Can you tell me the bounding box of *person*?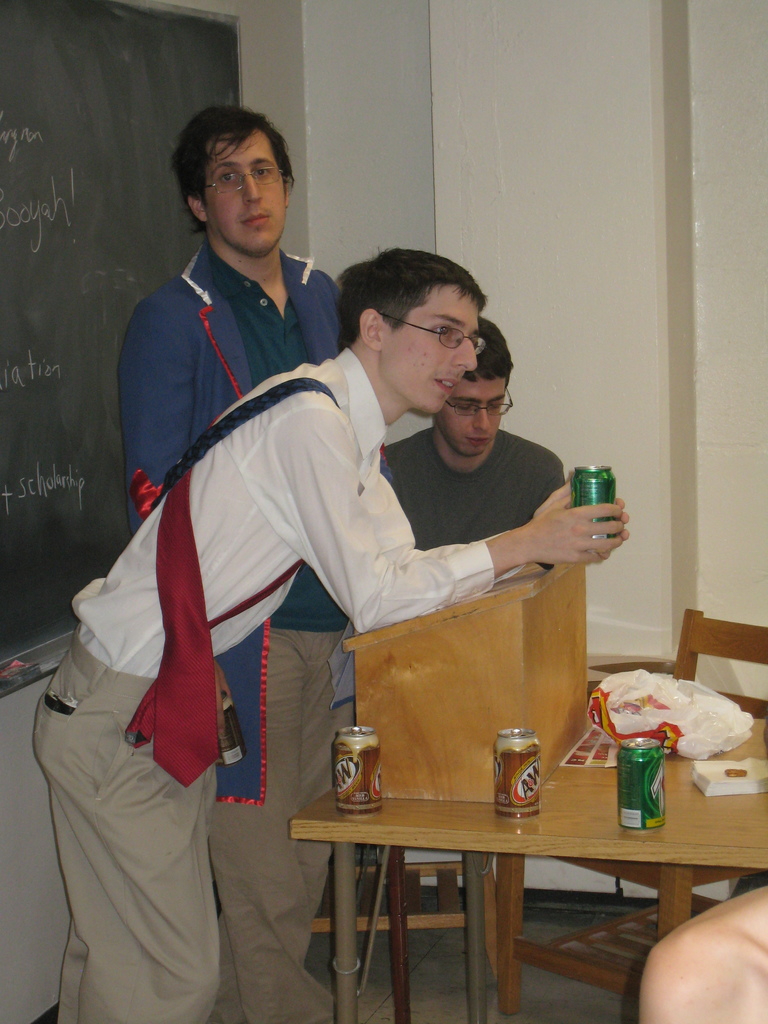
bbox=(644, 882, 767, 1023).
